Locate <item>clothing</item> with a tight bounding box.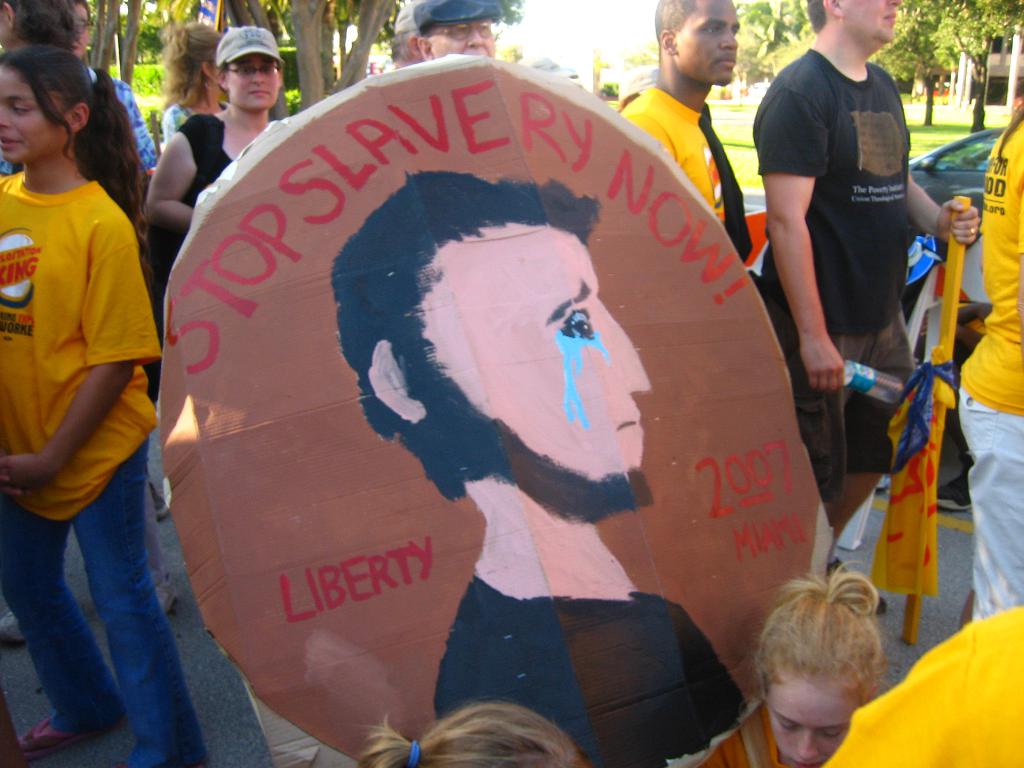
box=[0, 172, 204, 767].
